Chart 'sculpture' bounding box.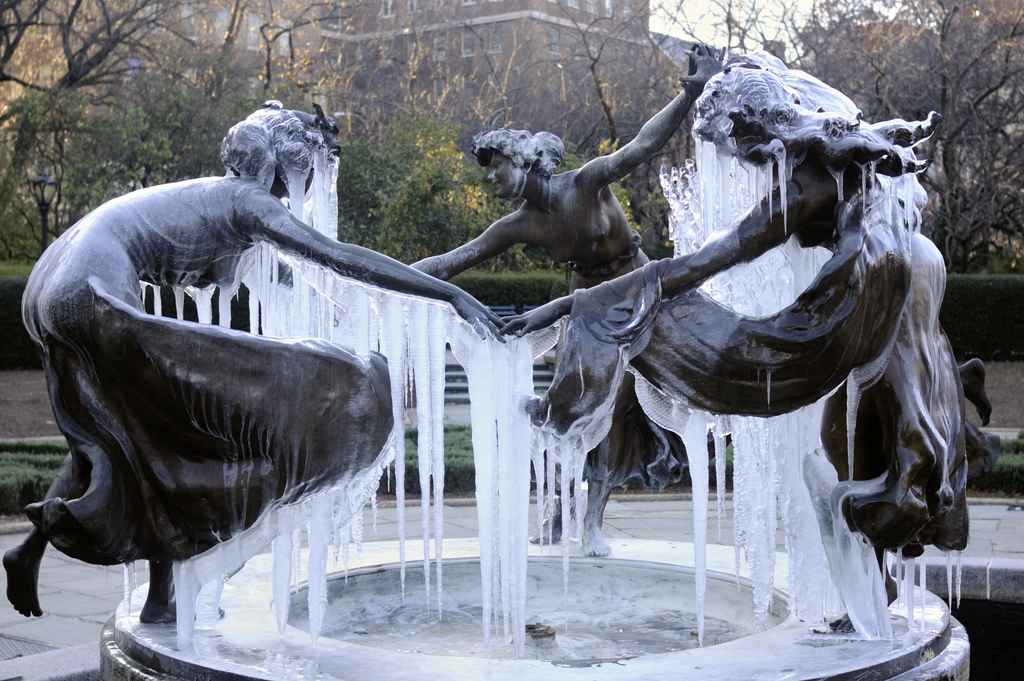
Charted: rect(492, 62, 998, 565).
